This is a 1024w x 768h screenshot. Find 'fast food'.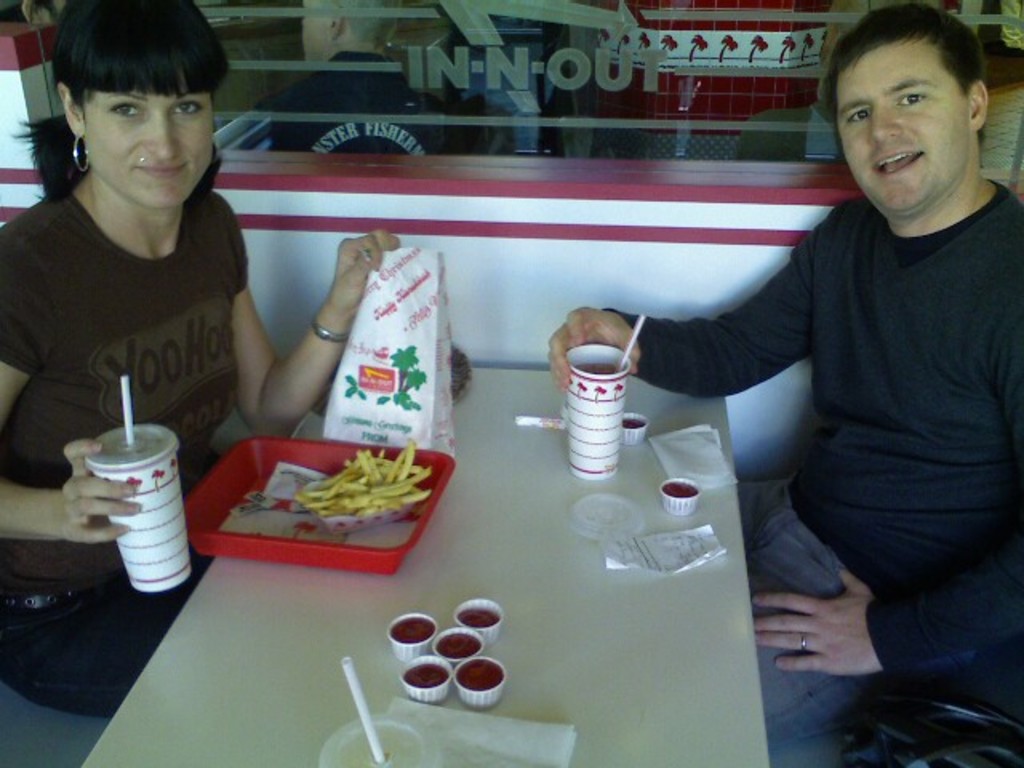
Bounding box: Rect(389, 611, 432, 642).
